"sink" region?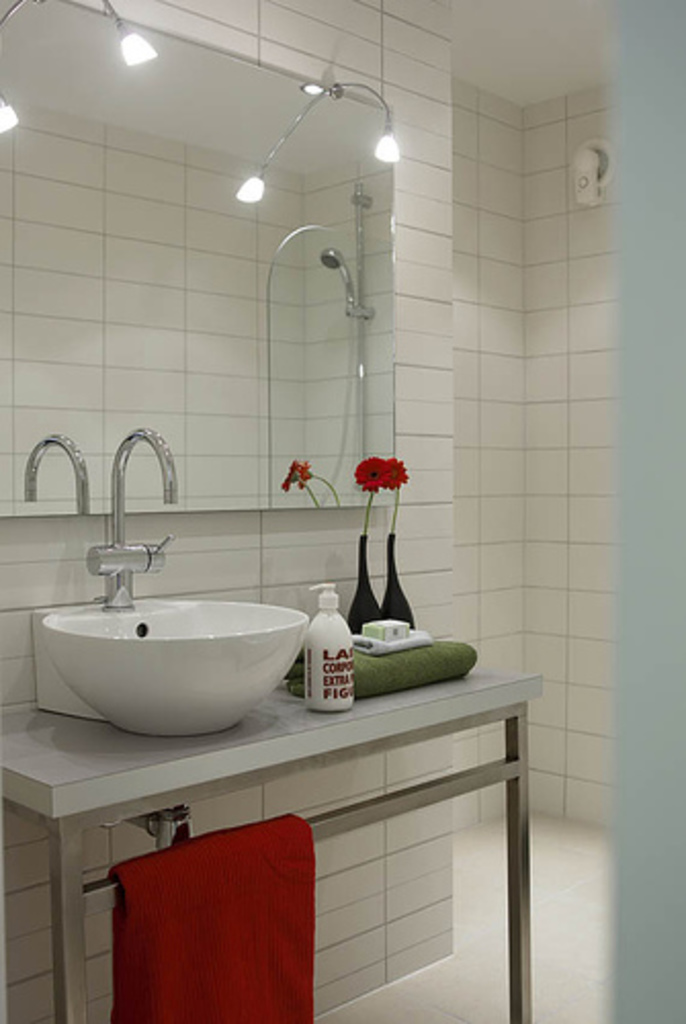
[left=31, top=422, right=326, bottom=741]
